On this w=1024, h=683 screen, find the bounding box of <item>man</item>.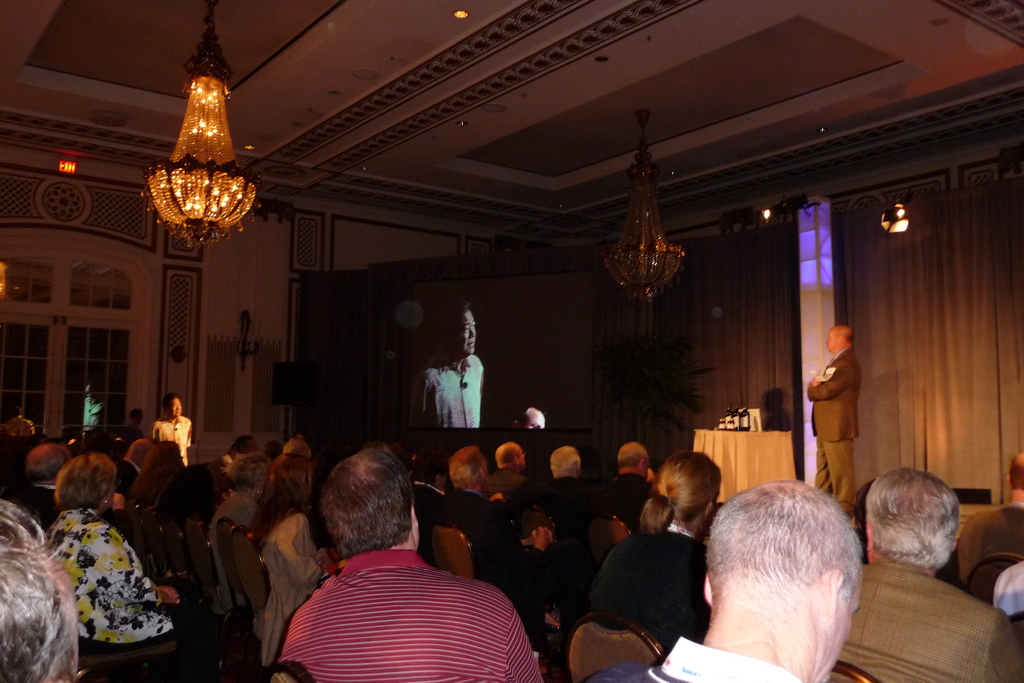
Bounding box: l=150, t=395, r=191, b=471.
